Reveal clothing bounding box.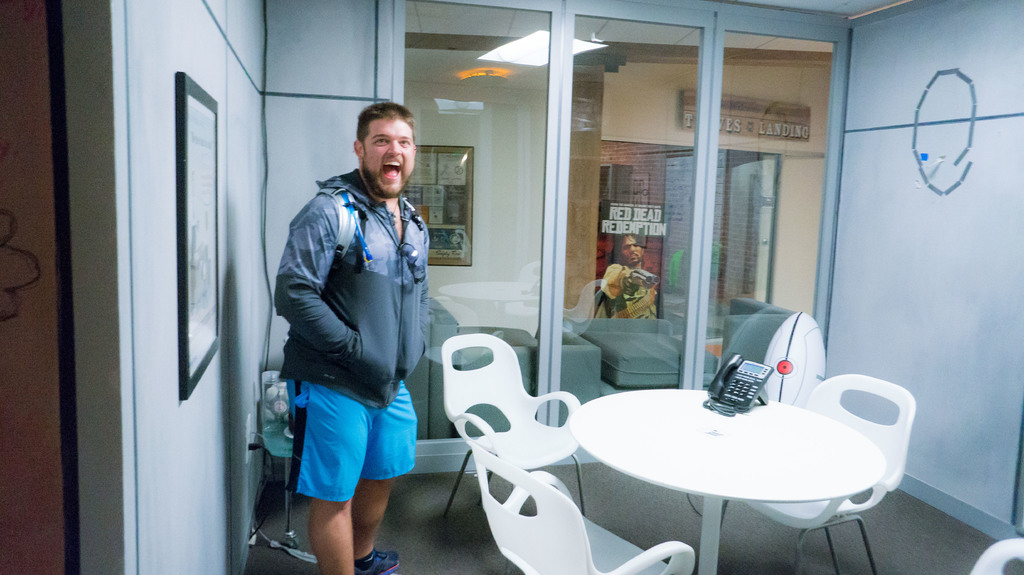
Revealed: crop(596, 261, 661, 317).
